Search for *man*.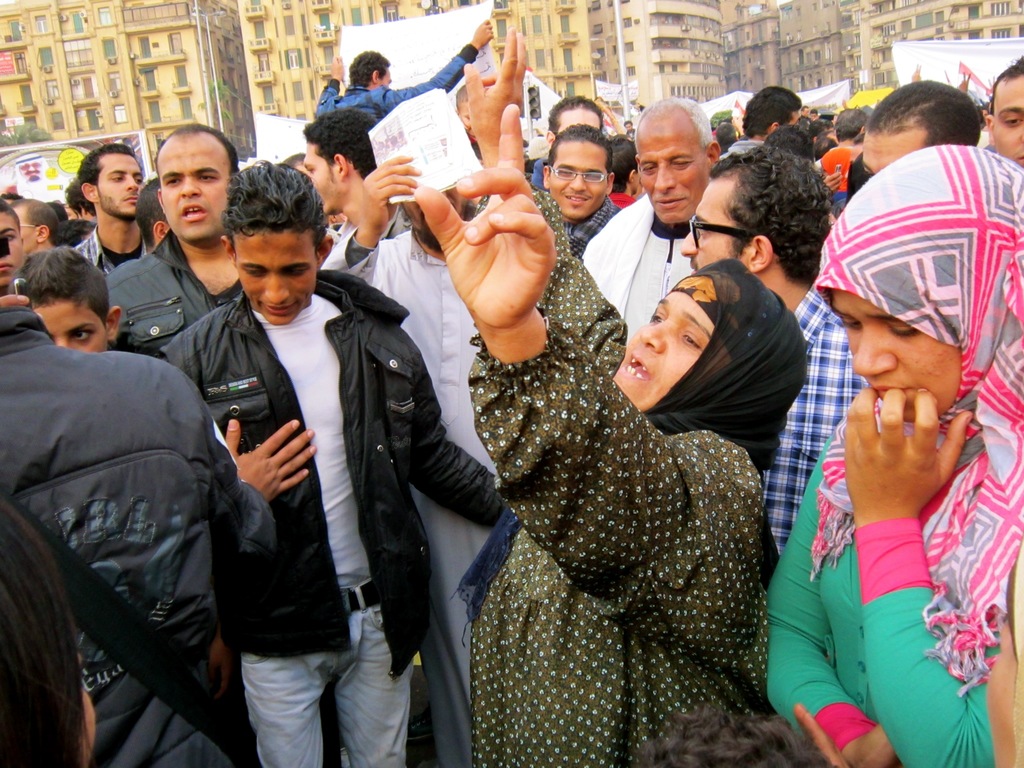
Found at <box>602,131,644,209</box>.
